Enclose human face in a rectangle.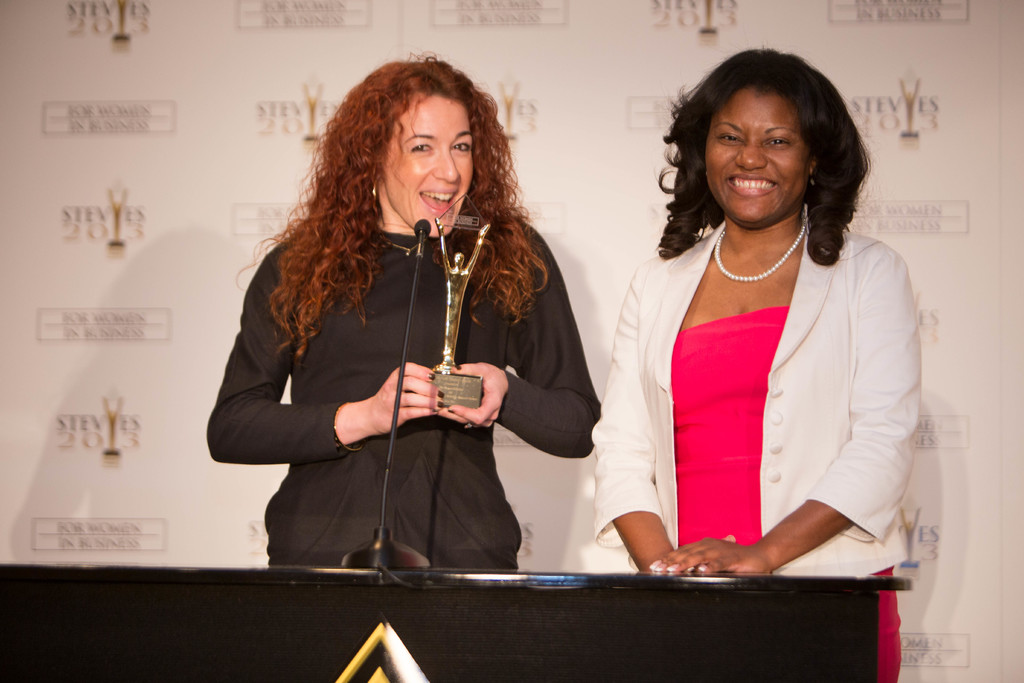
(703, 92, 818, 231).
